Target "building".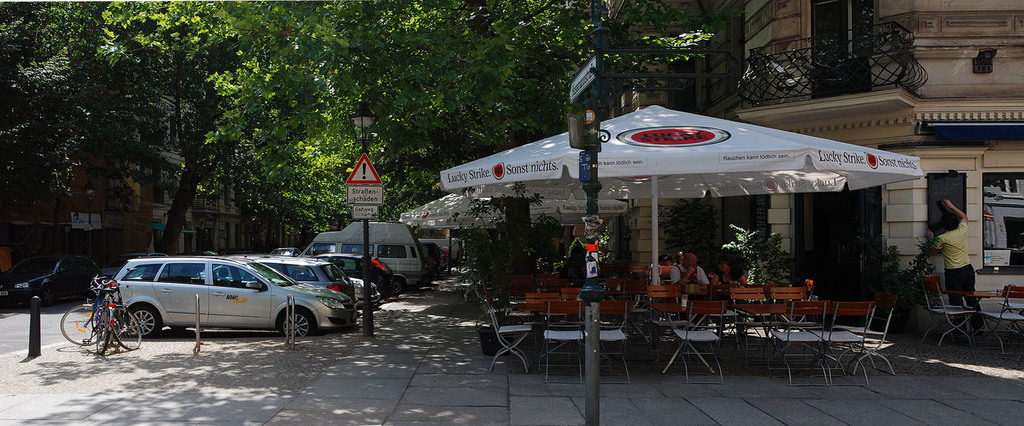
Target region: bbox=(604, 0, 1023, 308).
